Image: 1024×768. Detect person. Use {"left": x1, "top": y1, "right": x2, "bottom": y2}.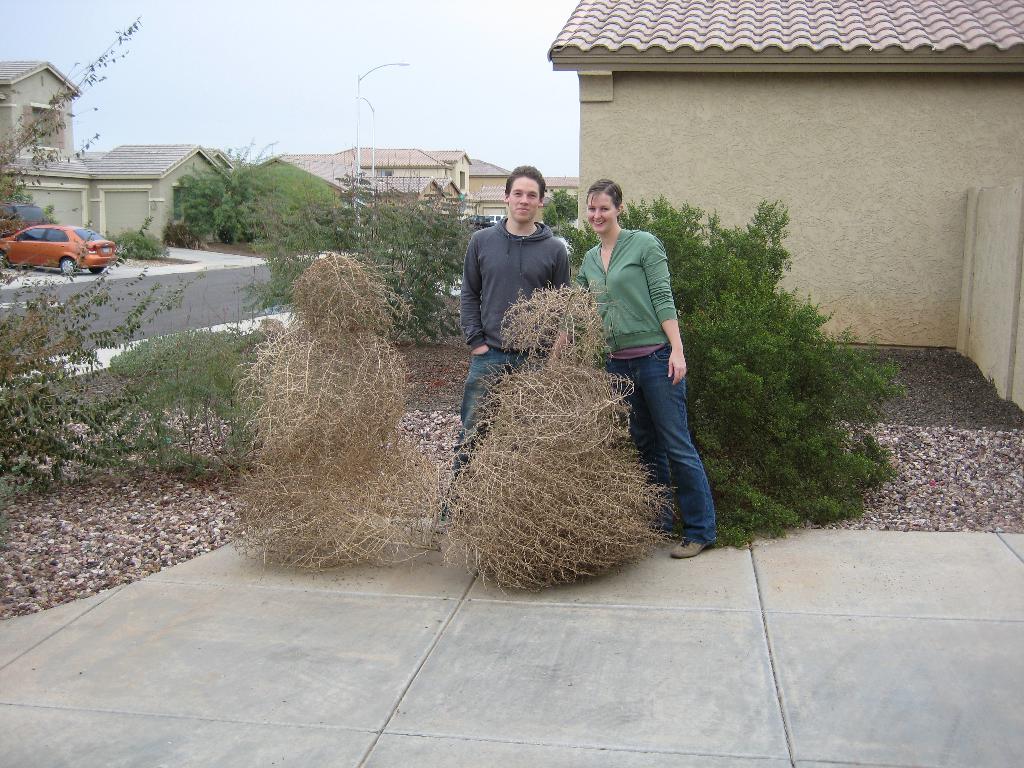
{"left": 421, "top": 167, "right": 568, "bottom": 545}.
